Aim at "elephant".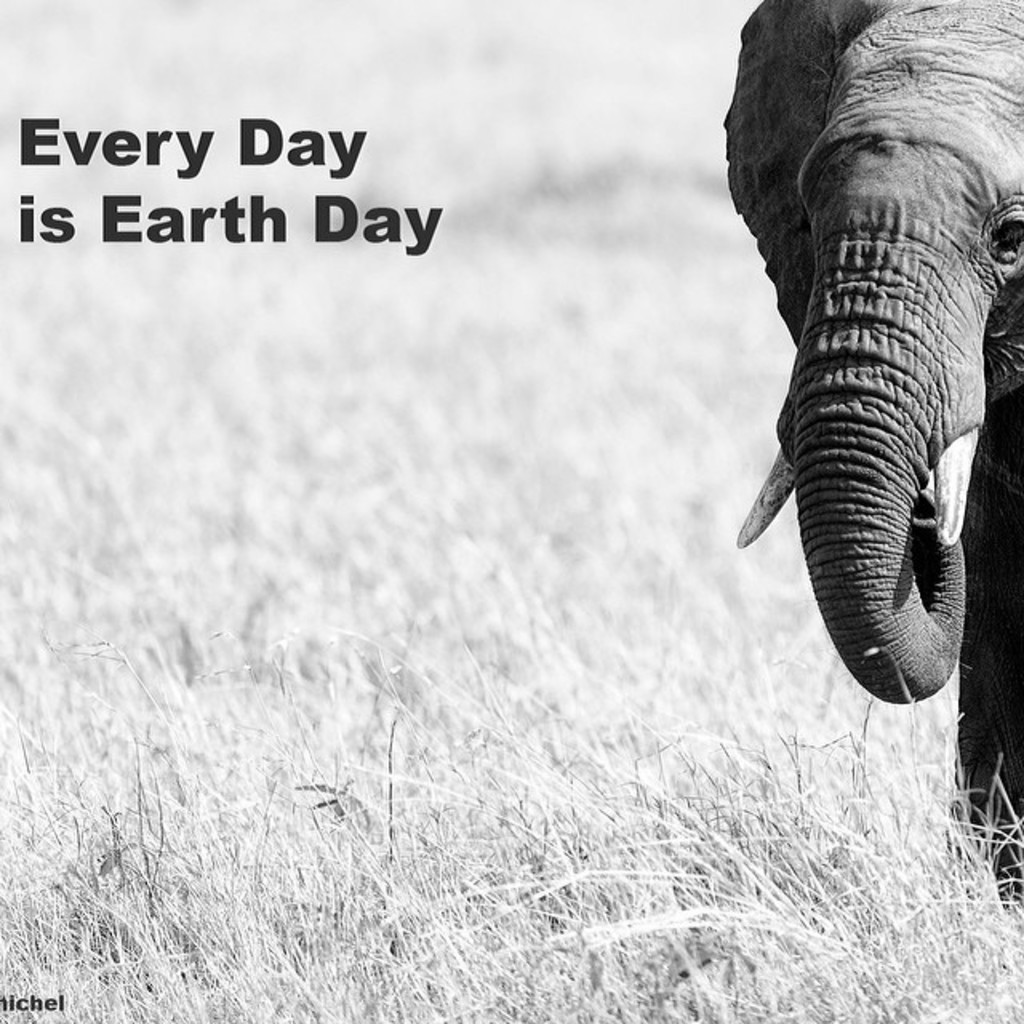
Aimed at bbox=[726, 2, 1013, 715].
